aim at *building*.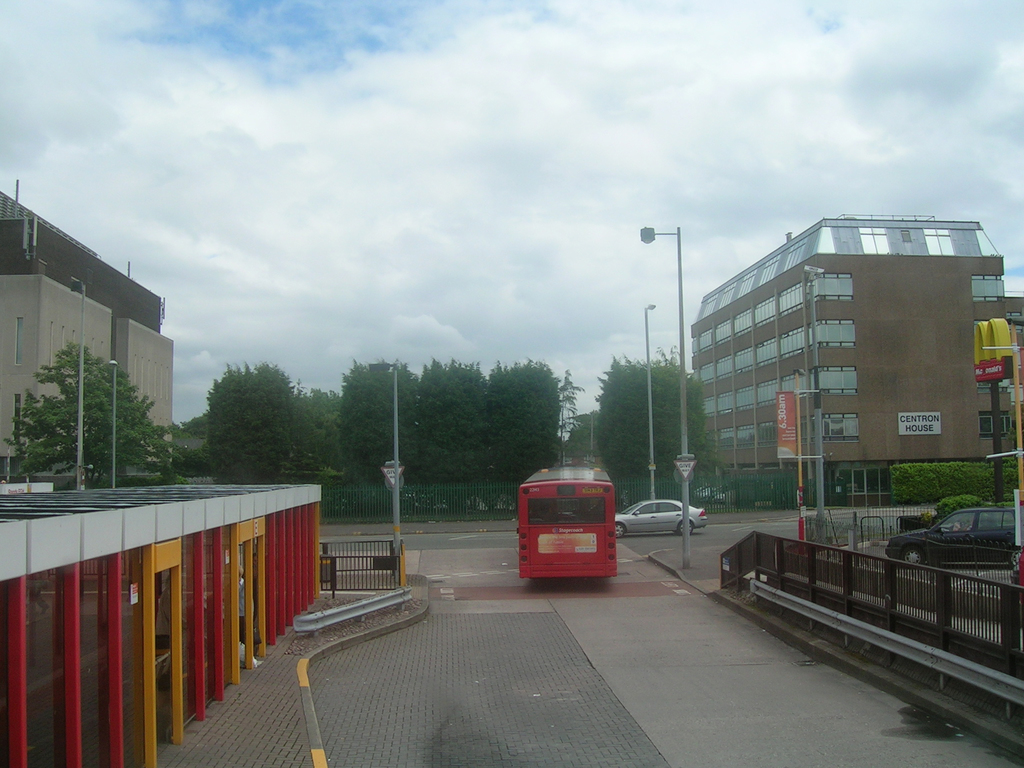
Aimed at [0,180,180,492].
